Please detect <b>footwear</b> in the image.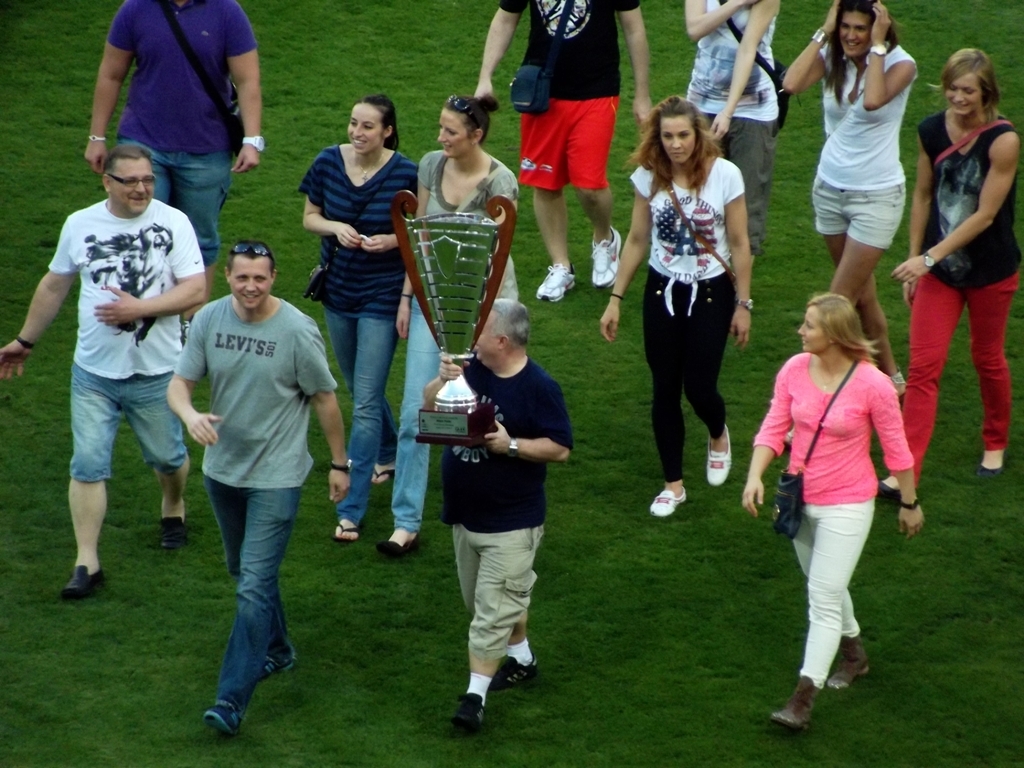
<box>705,423,735,487</box>.
